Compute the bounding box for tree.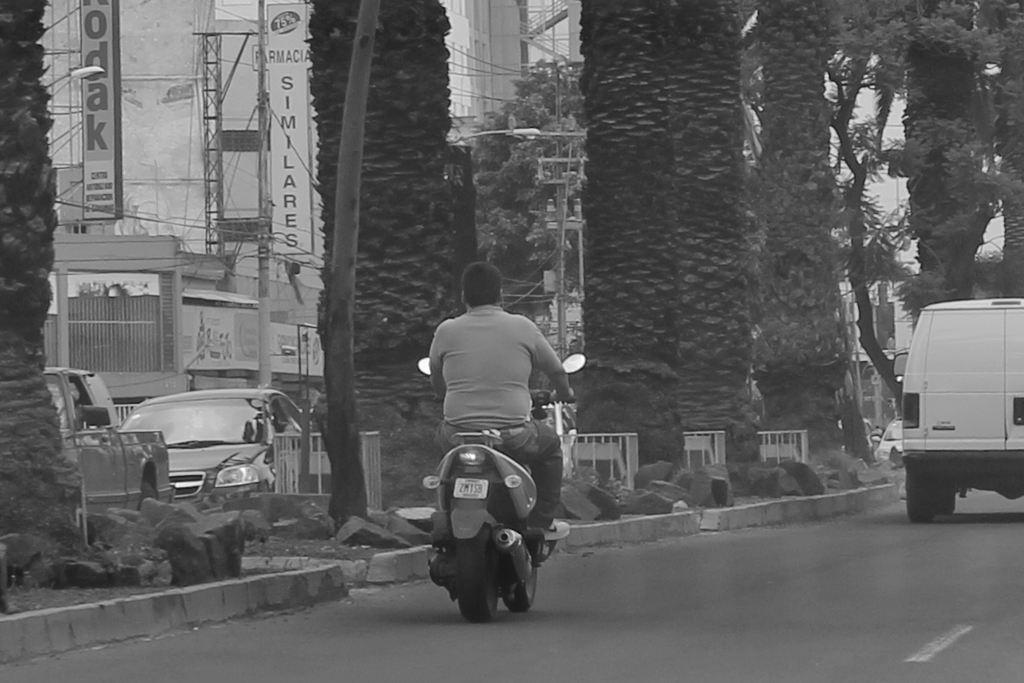
locate(574, 0, 688, 478).
